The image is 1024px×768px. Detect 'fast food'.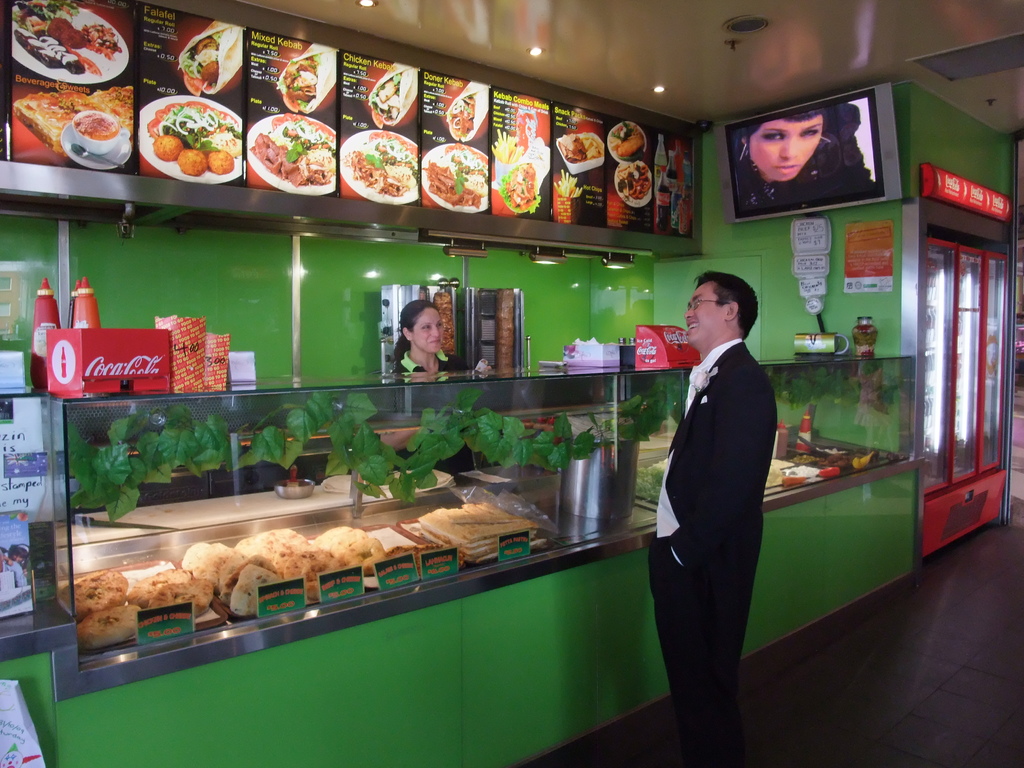
Detection: crop(127, 564, 191, 602).
